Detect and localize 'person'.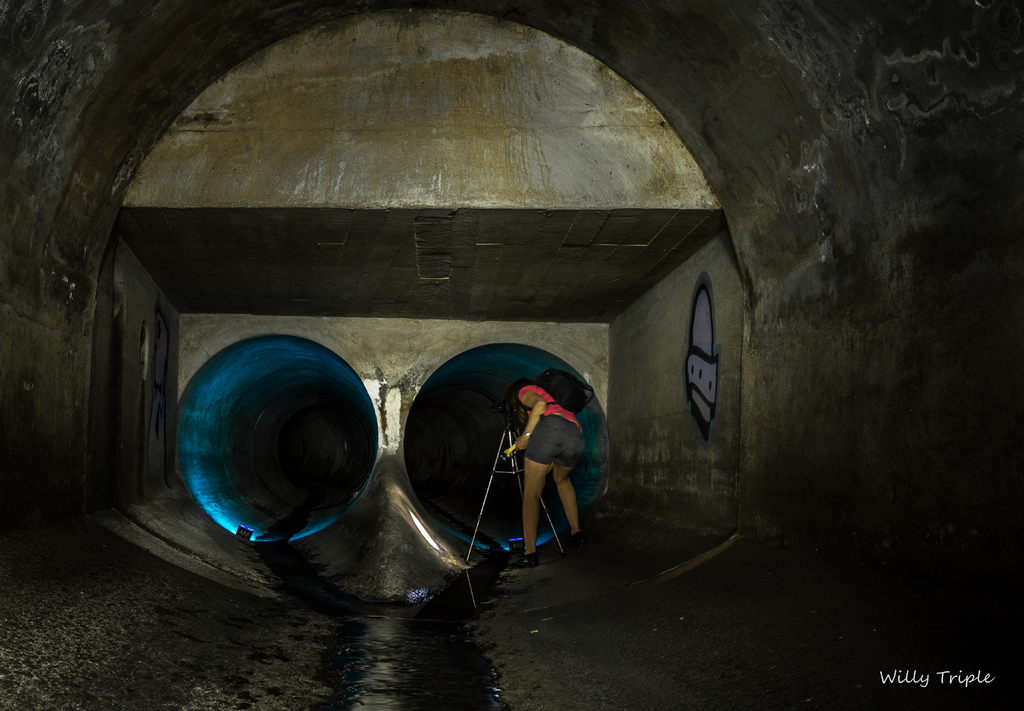
Localized at crop(497, 348, 588, 580).
